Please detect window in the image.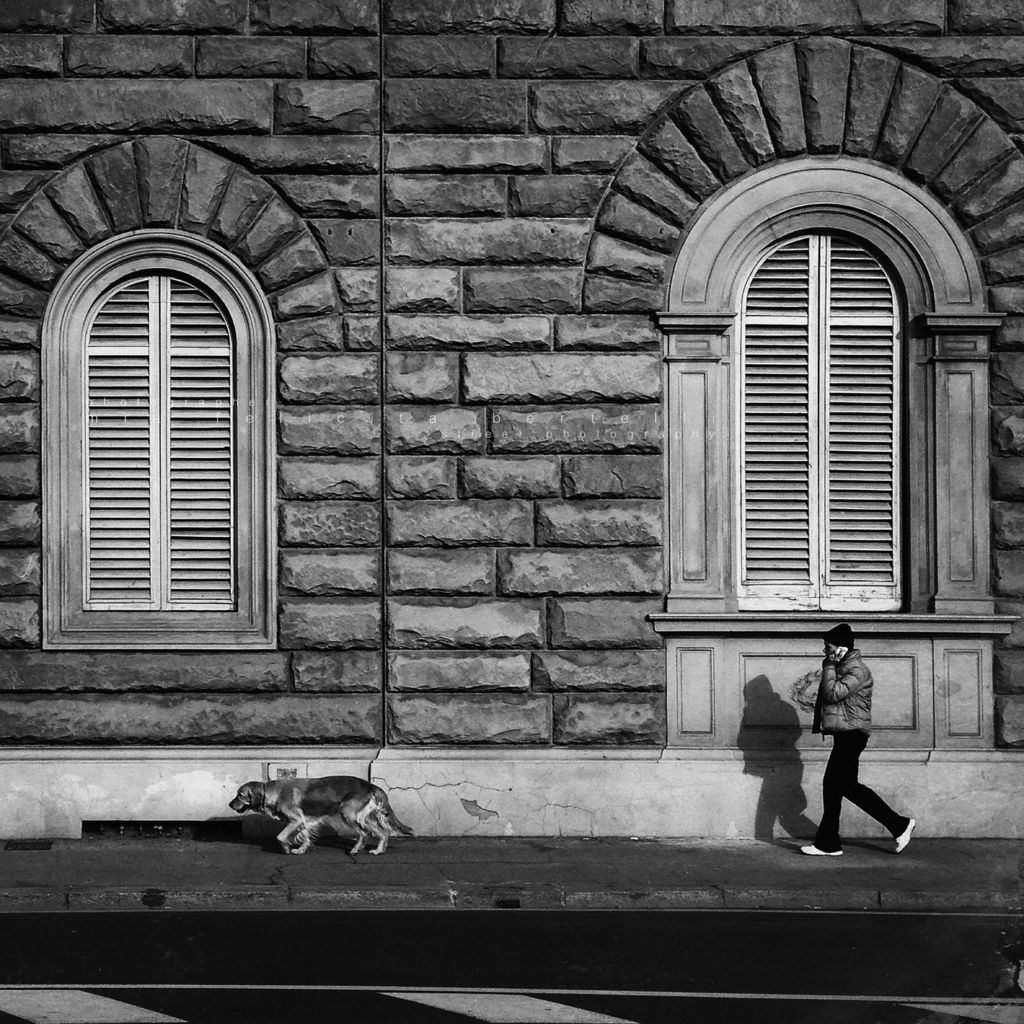
<box>26,234,281,652</box>.
